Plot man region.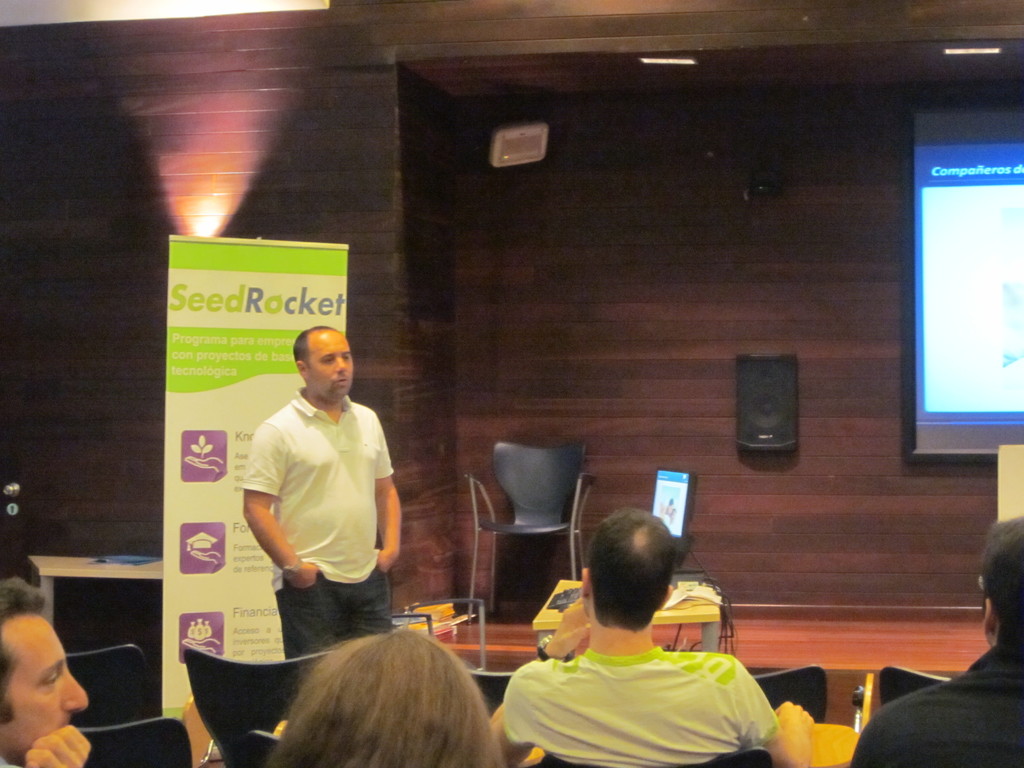
Plotted at select_region(0, 573, 95, 767).
